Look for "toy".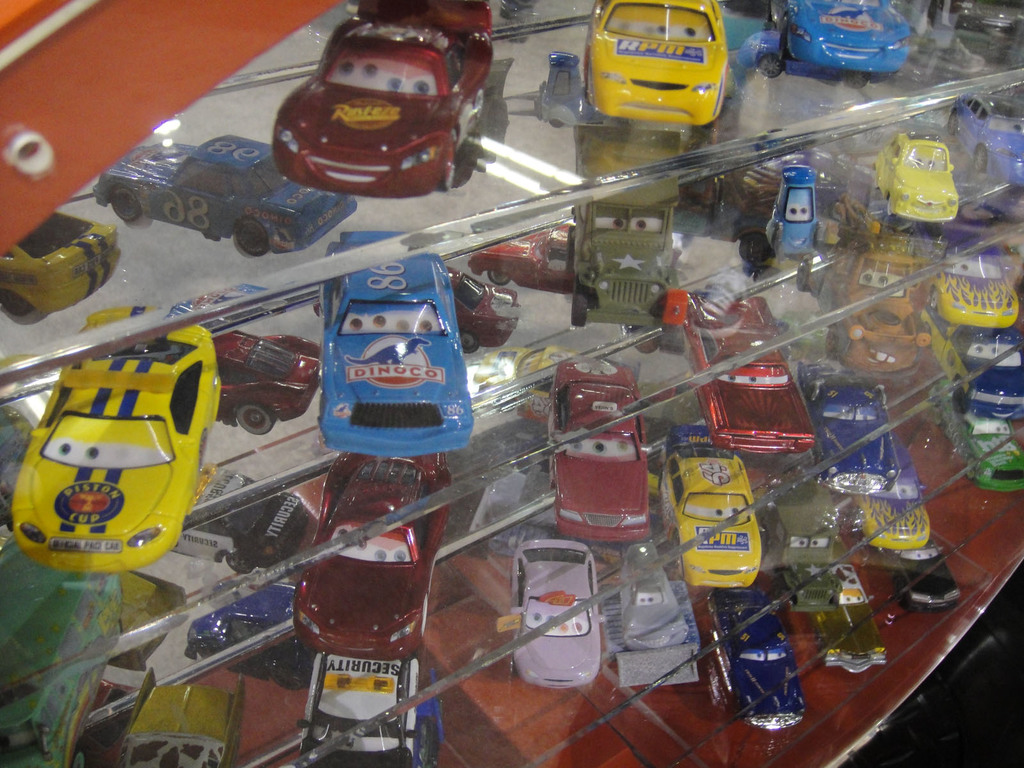
Found: {"x1": 548, "y1": 356, "x2": 651, "y2": 539}.
